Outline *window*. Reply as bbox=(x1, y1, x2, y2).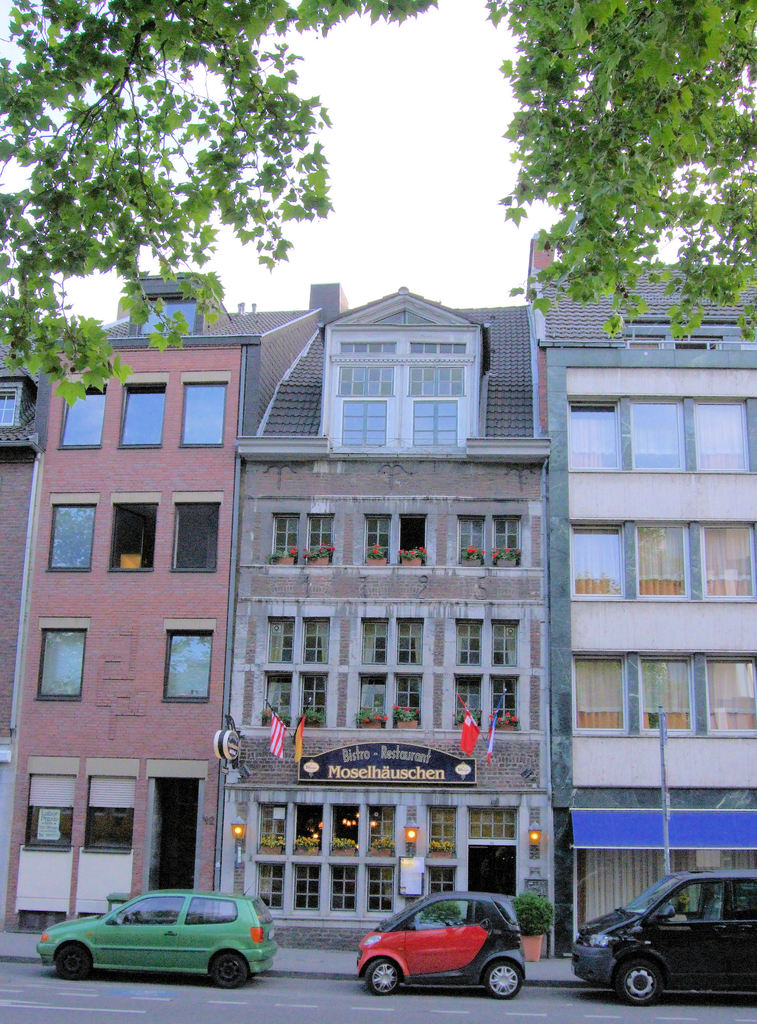
bbox=(140, 300, 196, 335).
